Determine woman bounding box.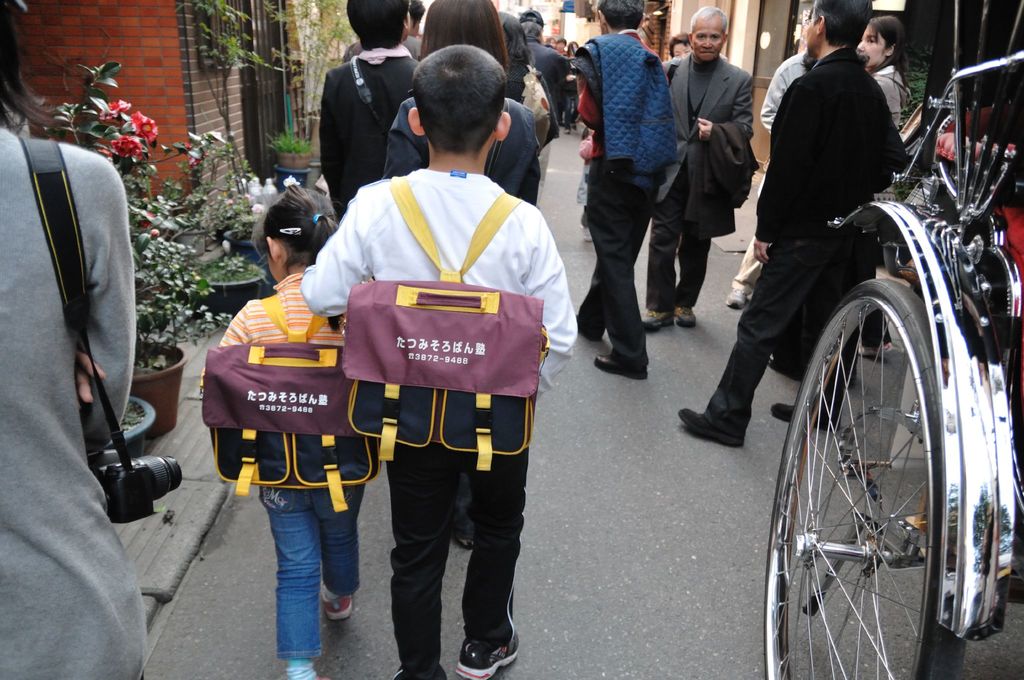
Determined: left=492, top=12, right=565, bottom=175.
